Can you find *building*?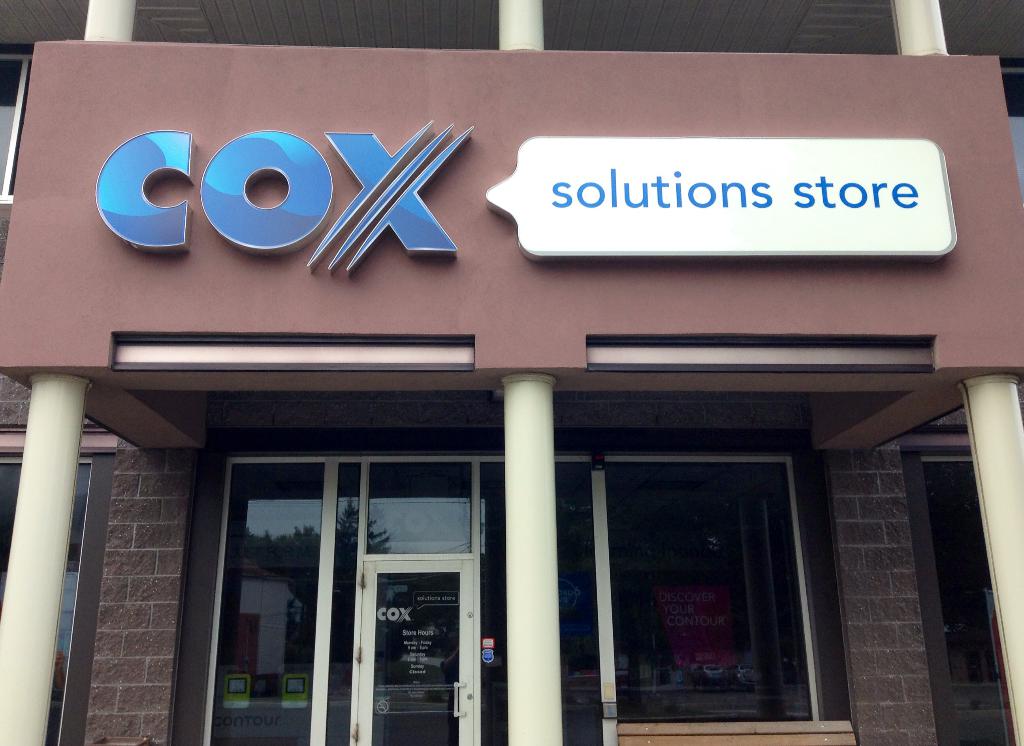
Yes, bounding box: left=0, top=0, right=1023, bottom=745.
